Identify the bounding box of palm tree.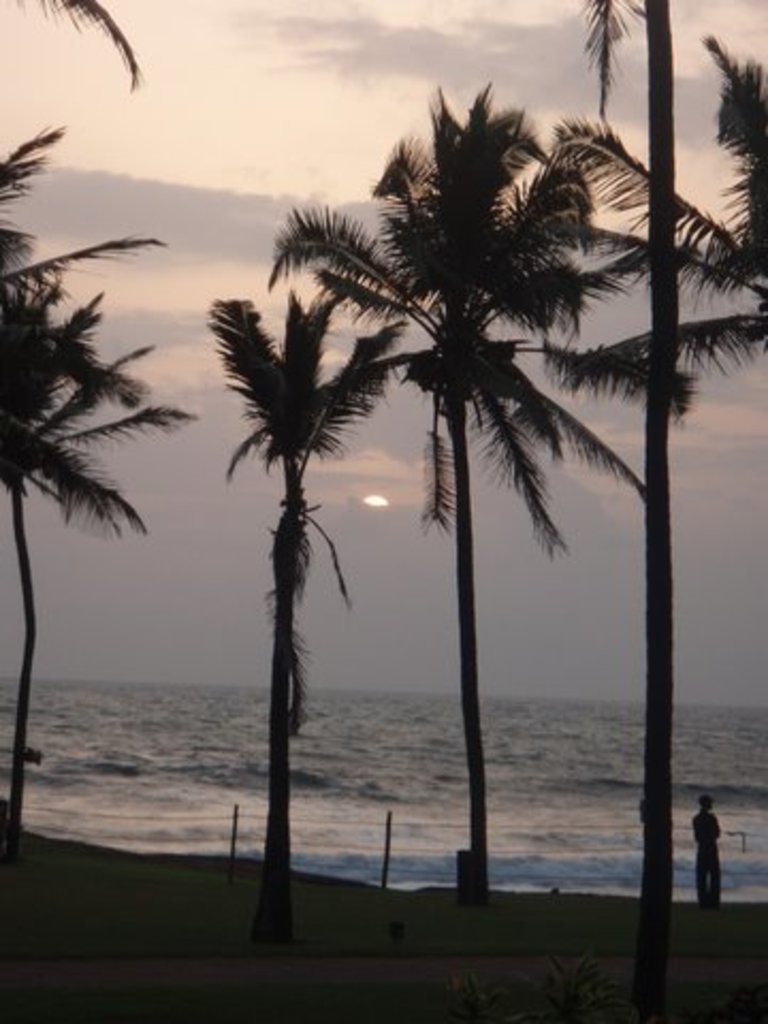
detection(194, 277, 418, 894).
